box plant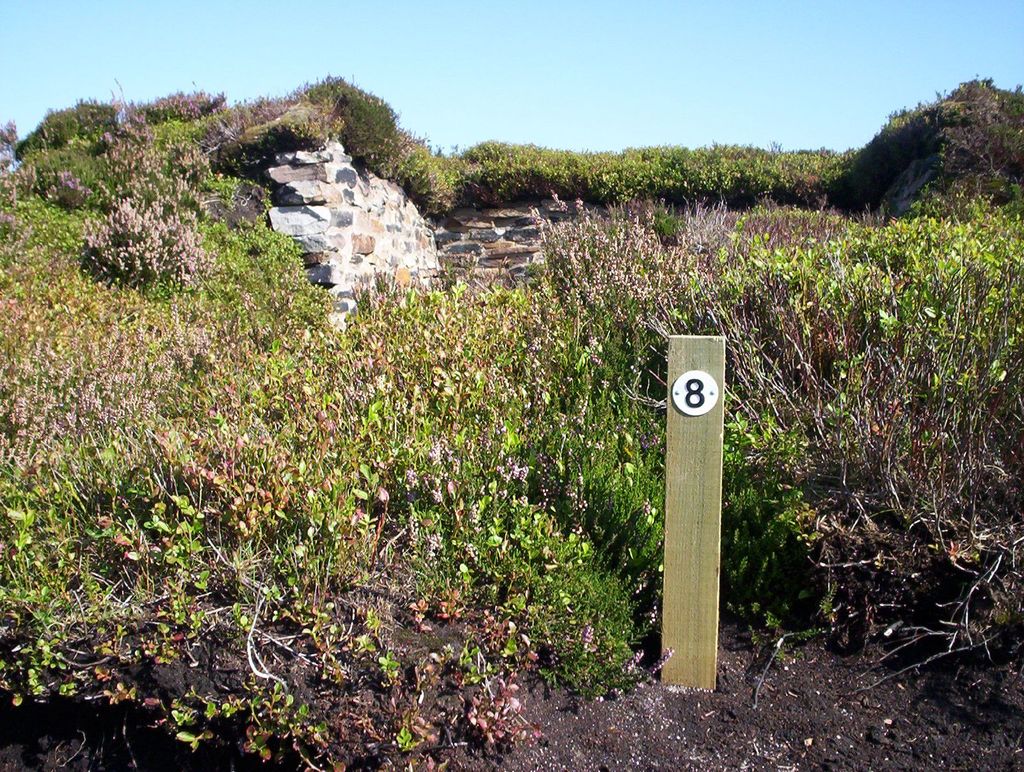
crop(304, 70, 419, 182)
